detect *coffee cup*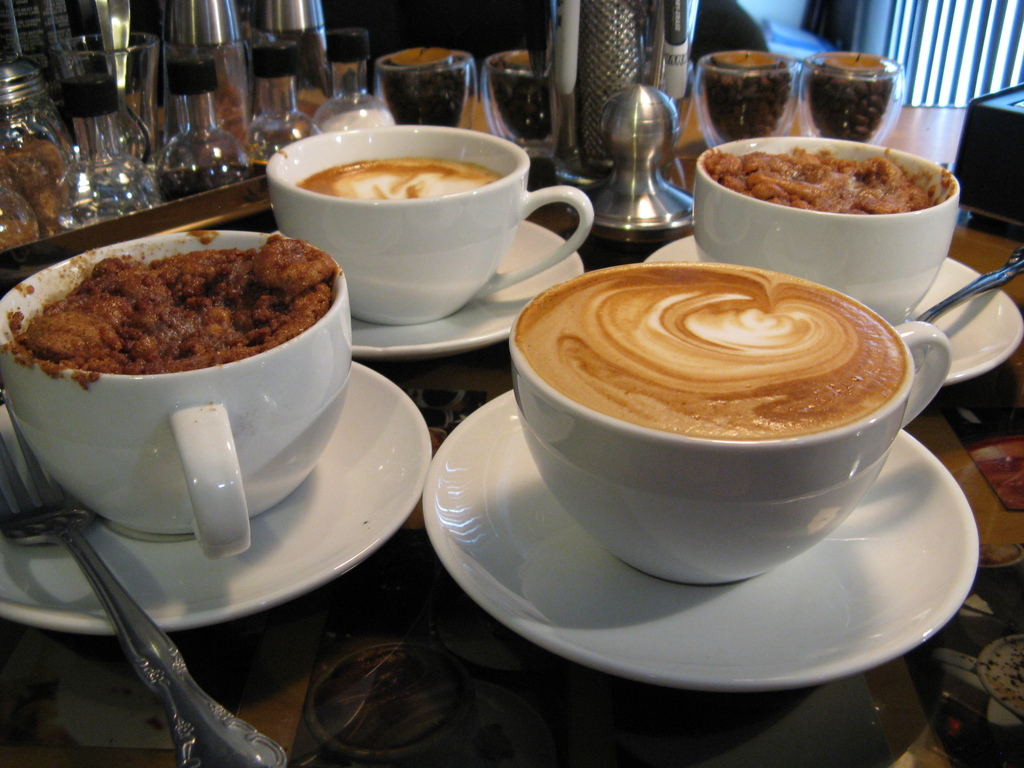
BBox(266, 124, 596, 325)
